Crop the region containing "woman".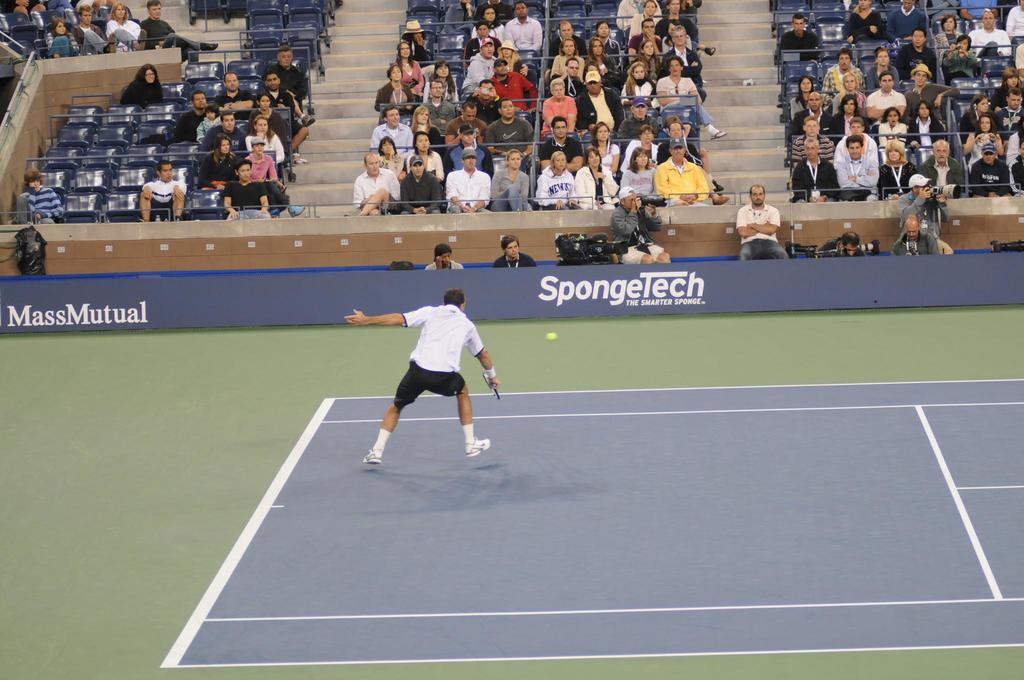
Crop region: (618, 146, 660, 198).
